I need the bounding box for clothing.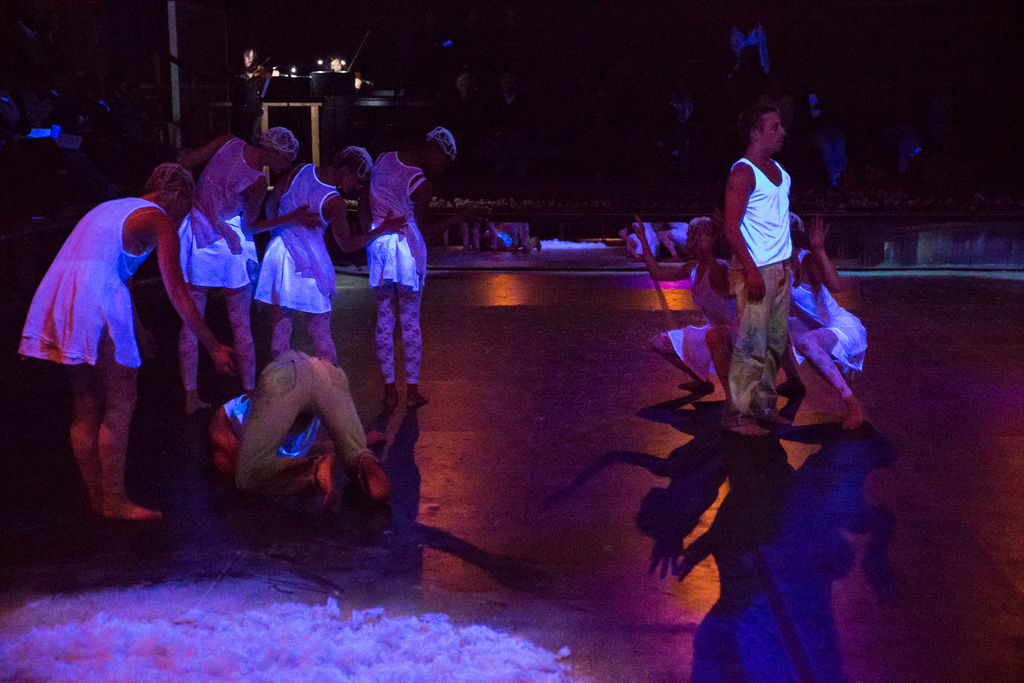
Here it is: {"x1": 785, "y1": 244, "x2": 869, "y2": 399}.
